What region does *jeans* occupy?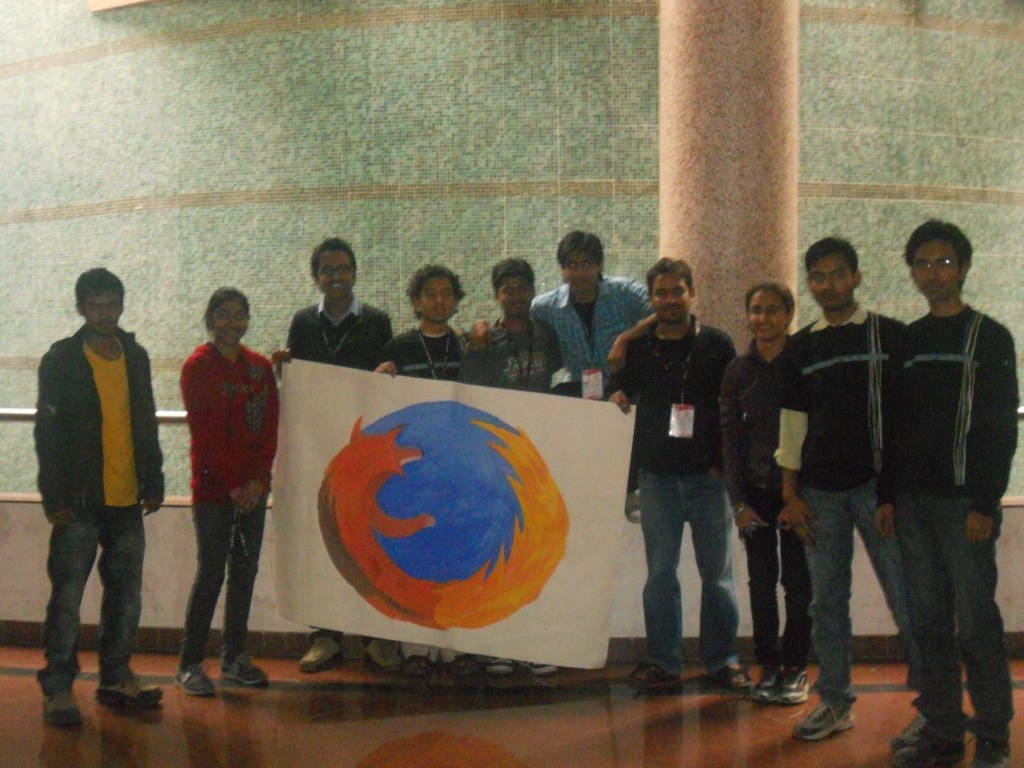
pyautogui.locateOnScreen(34, 498, 148, 693).
